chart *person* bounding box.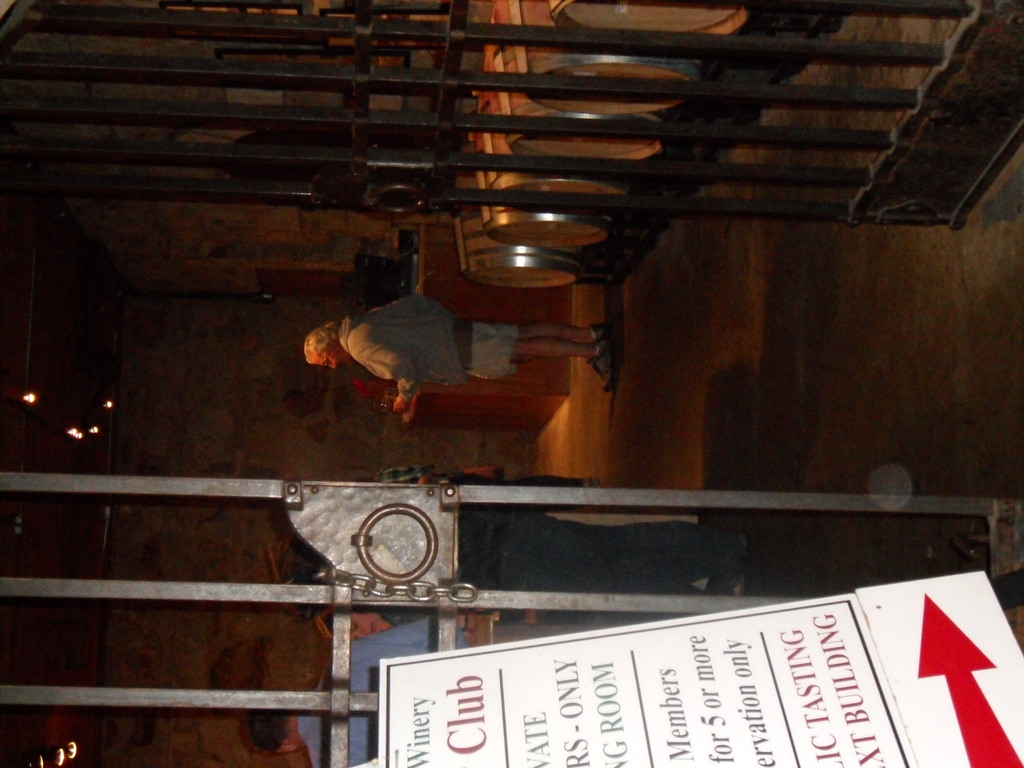
Charted: BBox(288, 499, 752, 632).
